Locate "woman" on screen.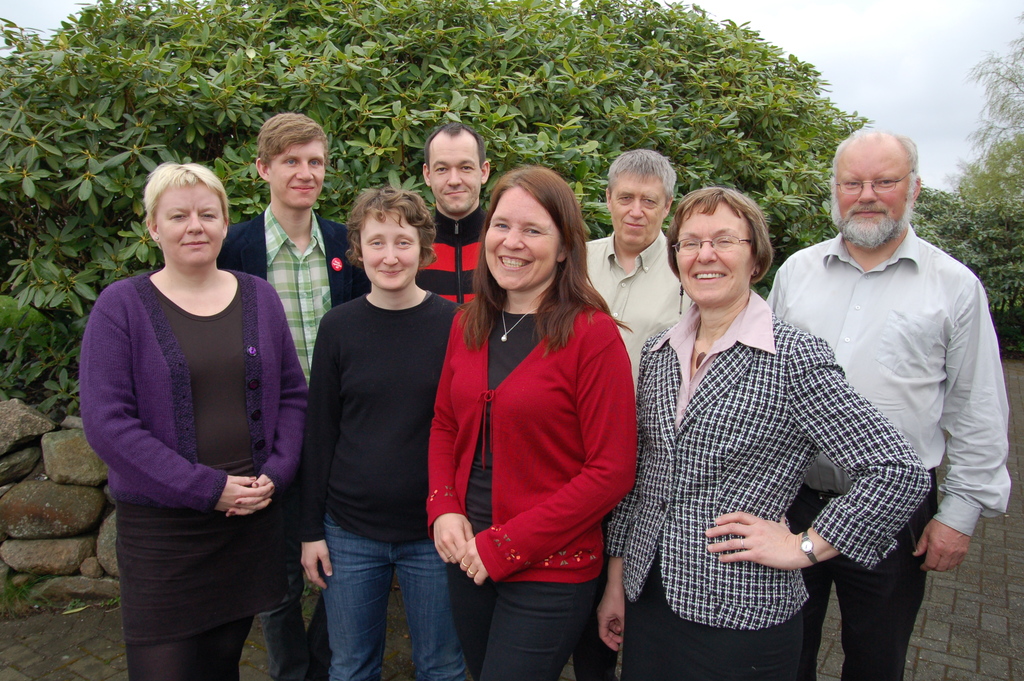
On screen at <region>593, 185, 931, 680</region>.
